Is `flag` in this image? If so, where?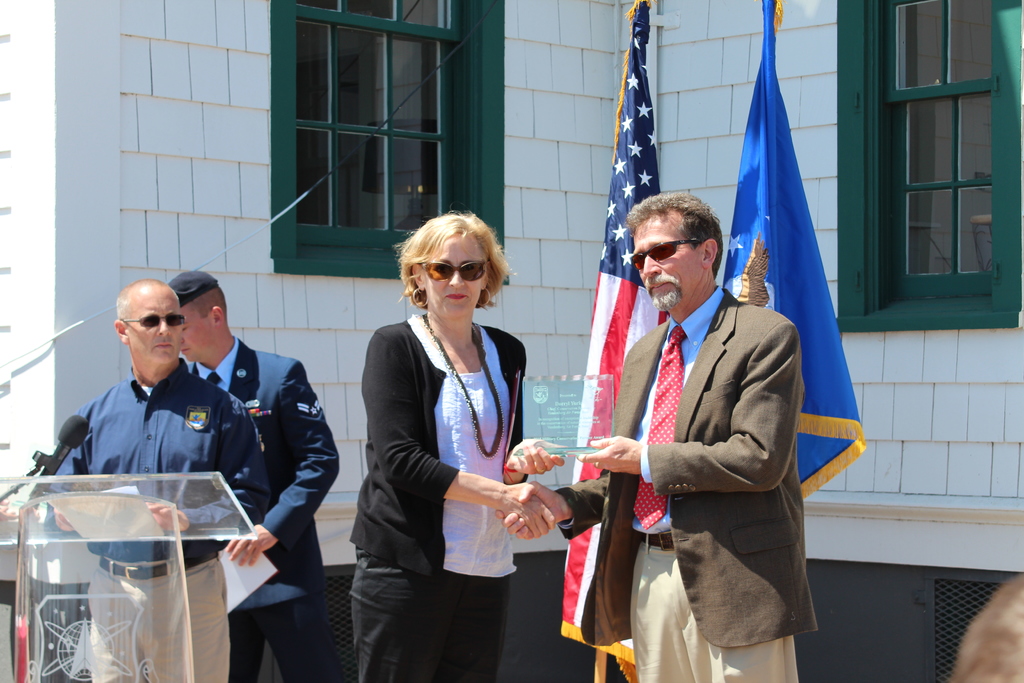
Yes, at <bbox>723, 0, 865, 500</bbox>.
